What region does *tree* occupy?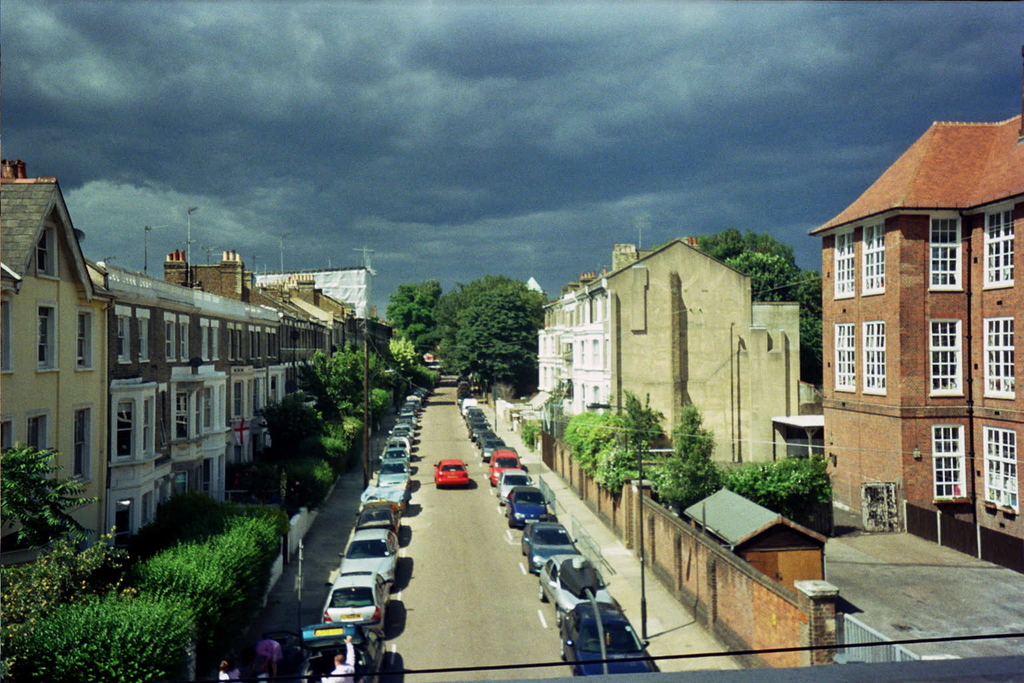
crop(387, 283, 445, 354).
